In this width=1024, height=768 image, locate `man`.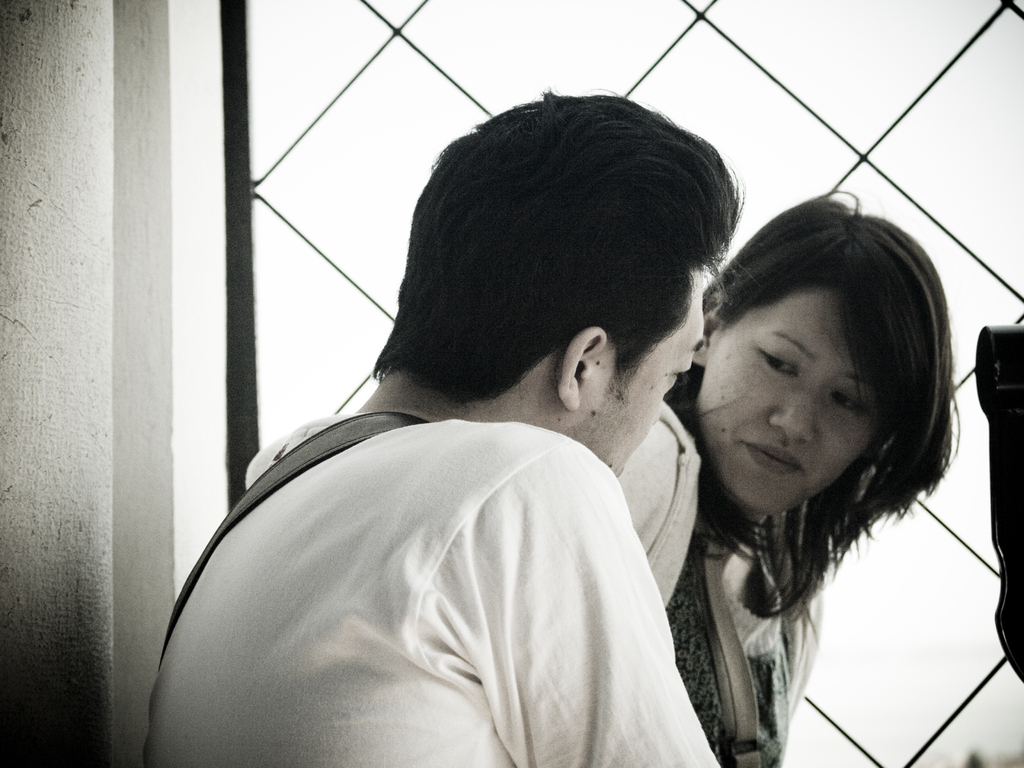
Bounding box: 143 127 800 764.
